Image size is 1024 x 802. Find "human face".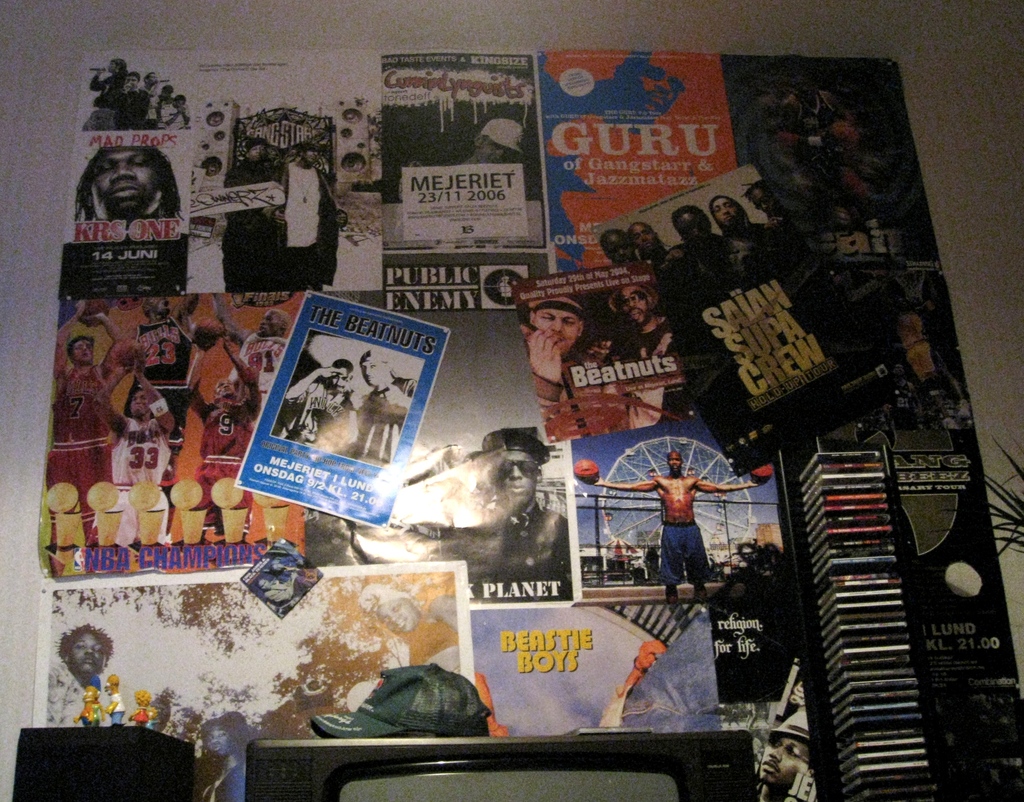
<box>70,627,104,677</box>.
